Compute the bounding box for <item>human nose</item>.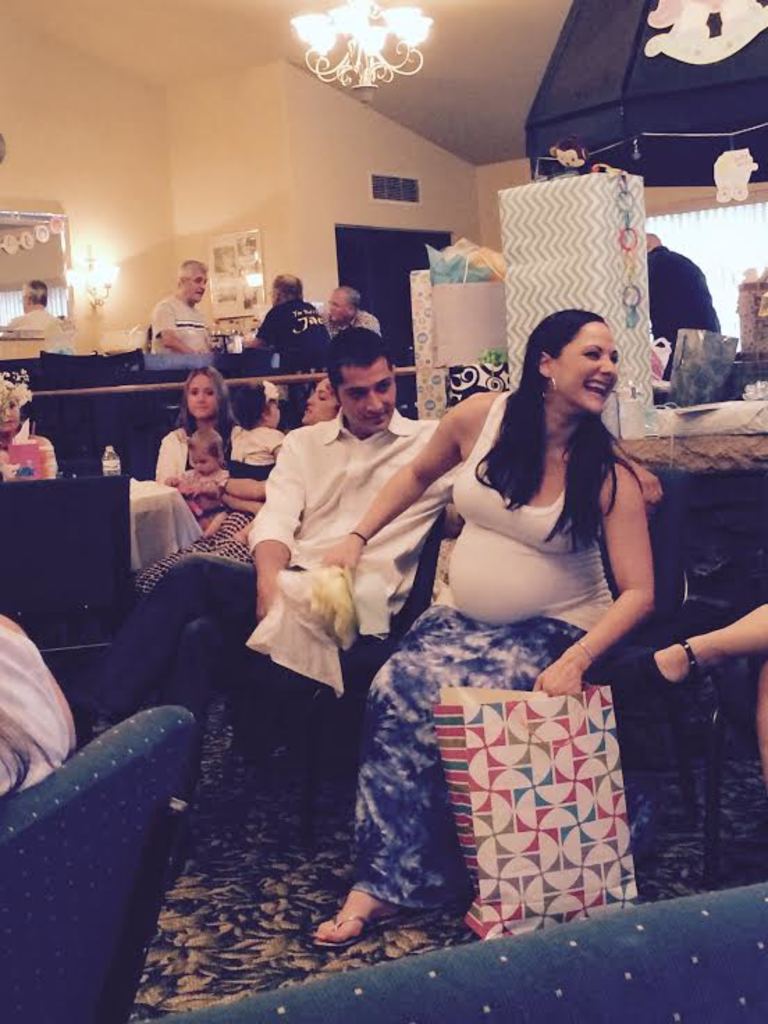
crop(6, 408, 14, 420).
